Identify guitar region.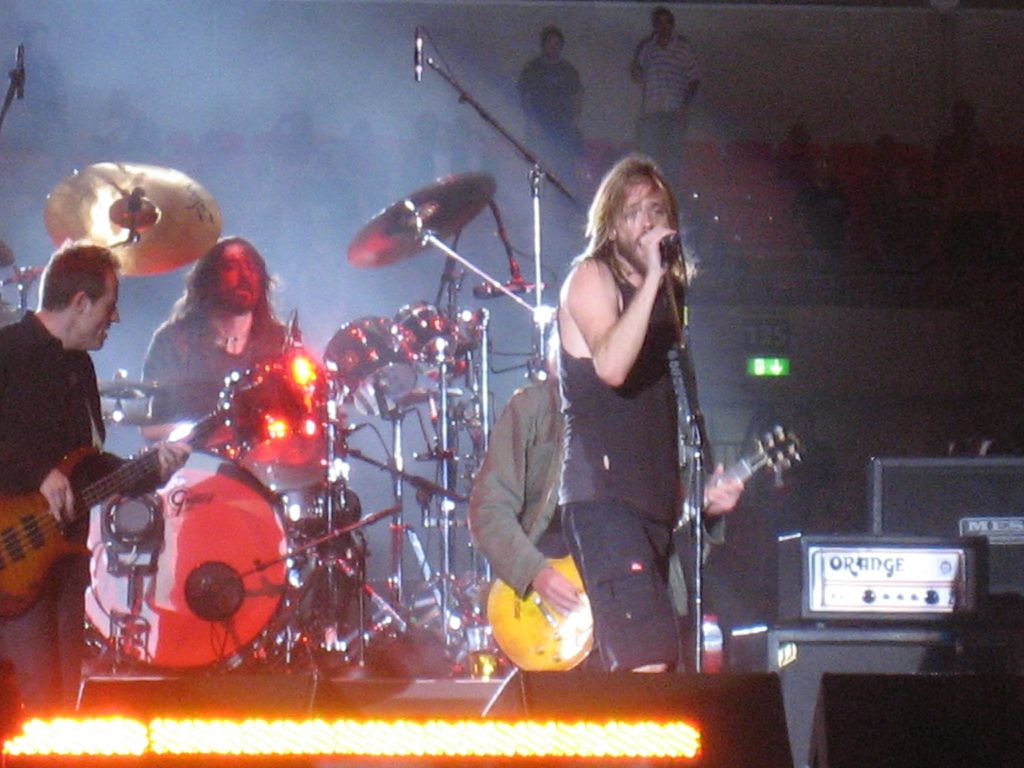
Region: [0, 380, 297, 620].
